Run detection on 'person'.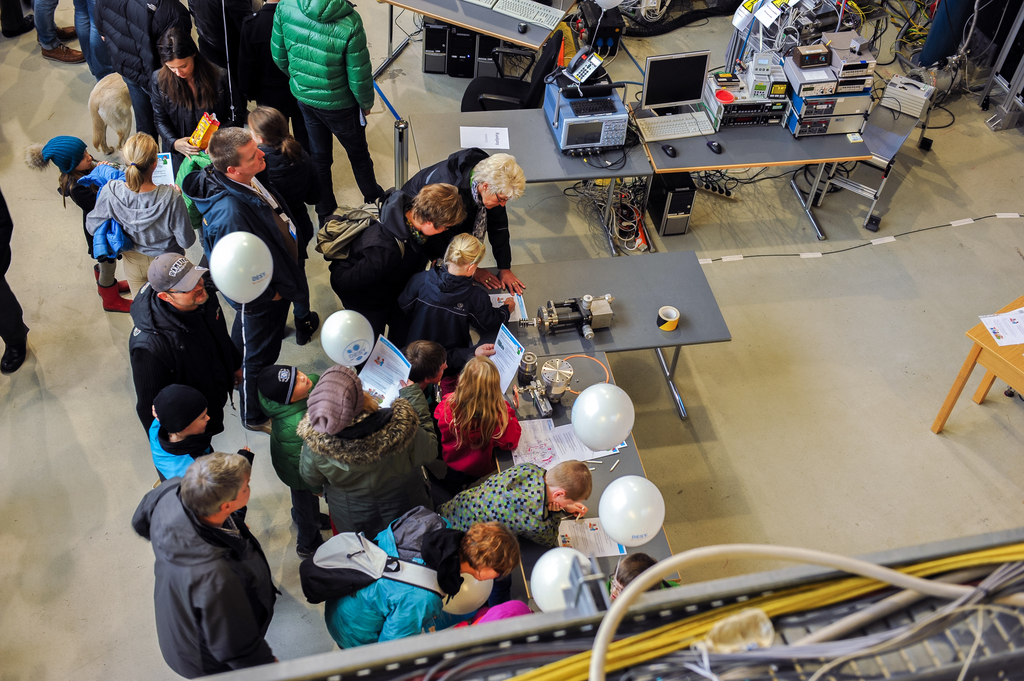
Result: 130 446 281 680.
